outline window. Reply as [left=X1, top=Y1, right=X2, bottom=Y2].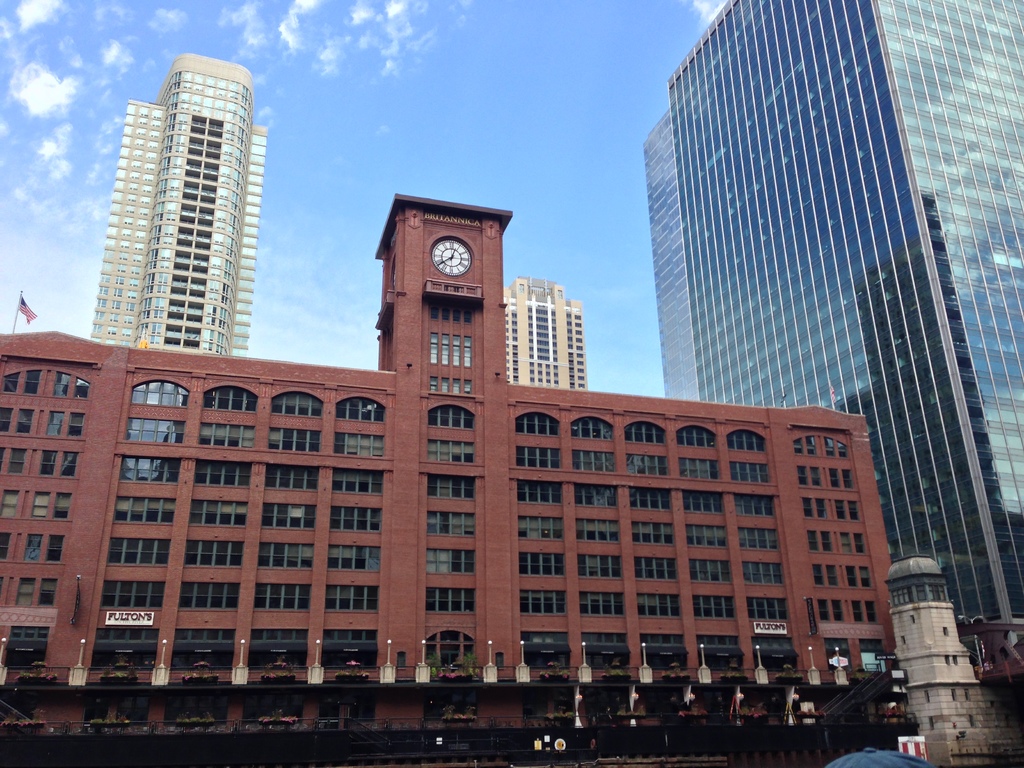
[left=425, top=476, right=477, bottom=498].
